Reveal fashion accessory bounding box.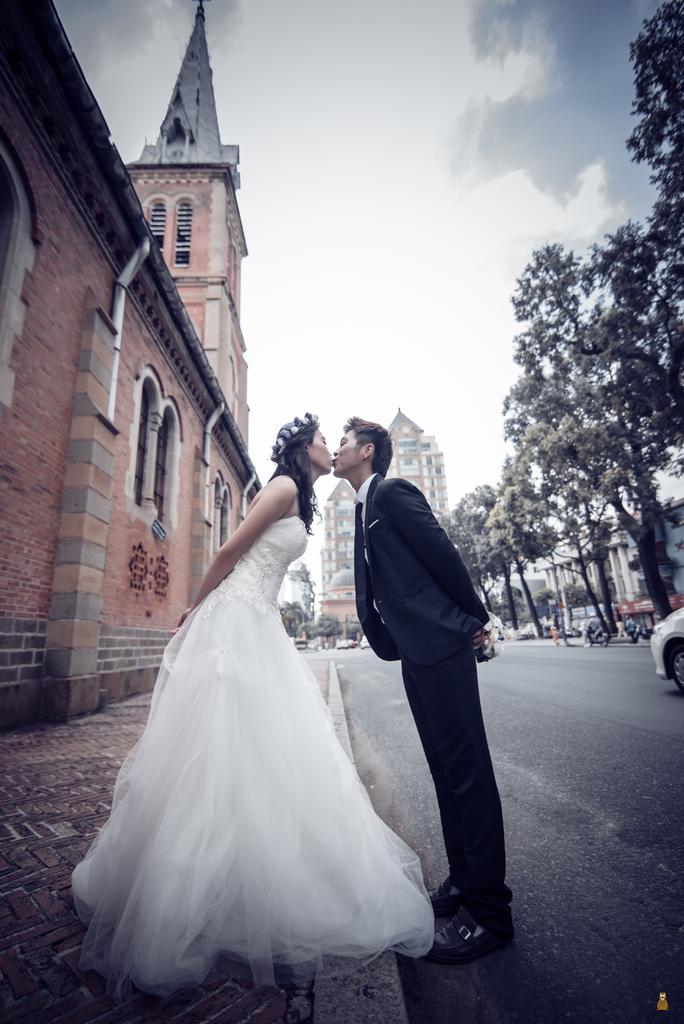
Revealed: <region>432, 870, 468, 913</region>.
